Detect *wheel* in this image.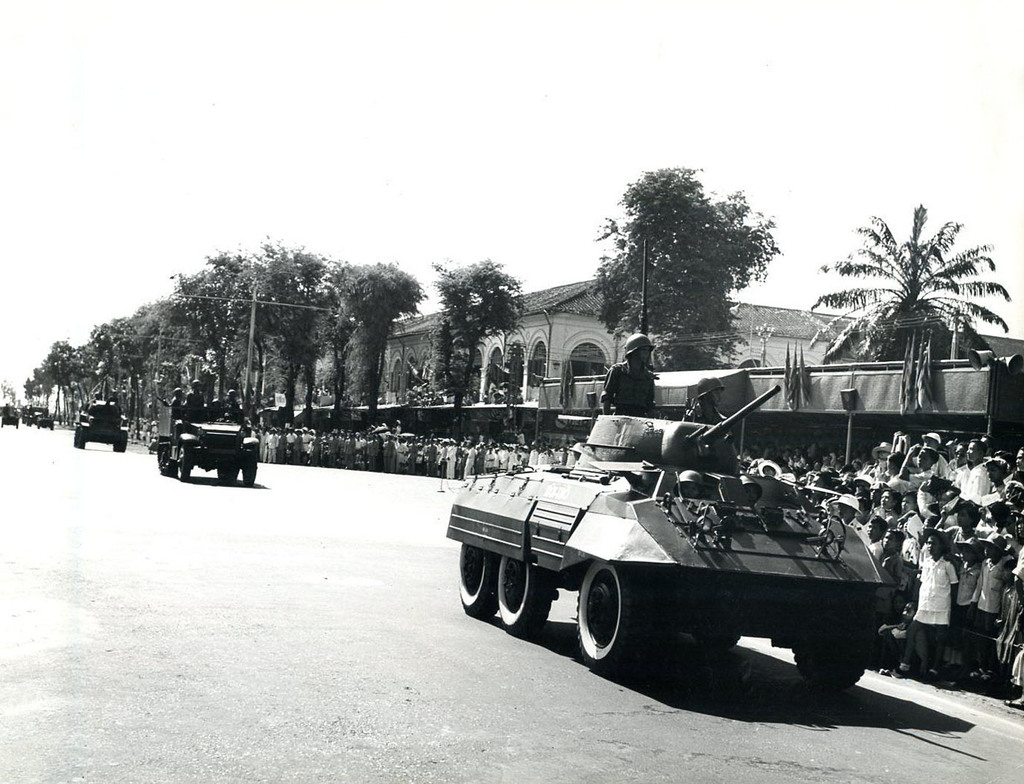
Detection: <bbox>222, 461, 237, 484</bbox>.
